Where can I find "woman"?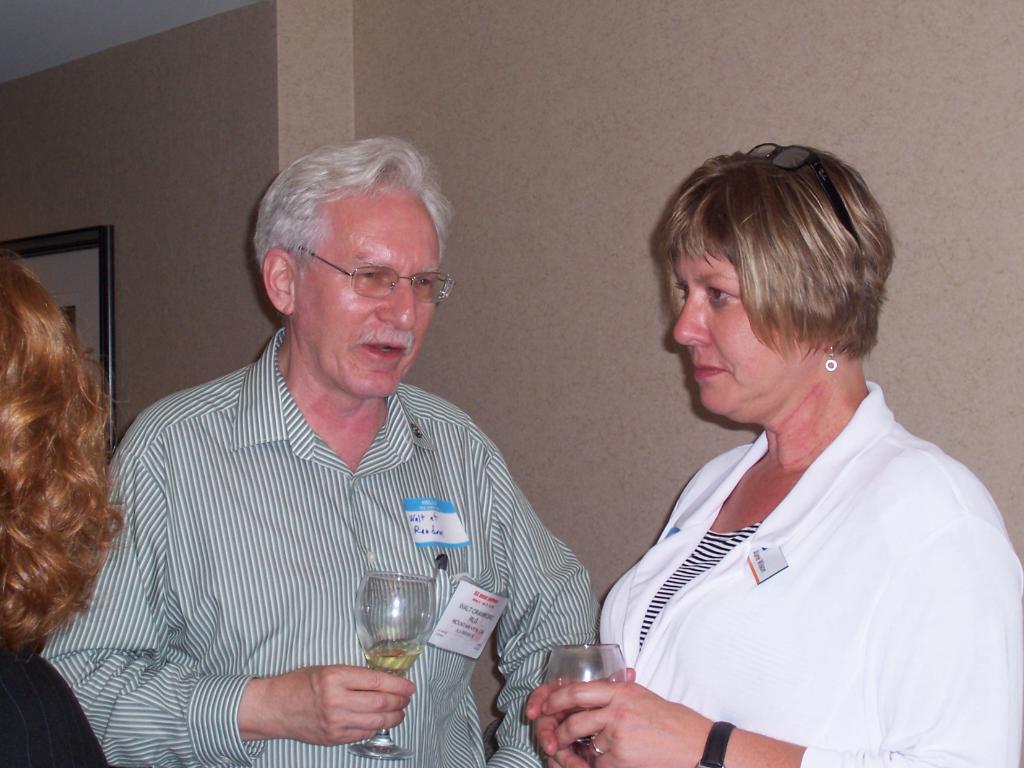
You can find it at <box>0,255,125,767</box>.
